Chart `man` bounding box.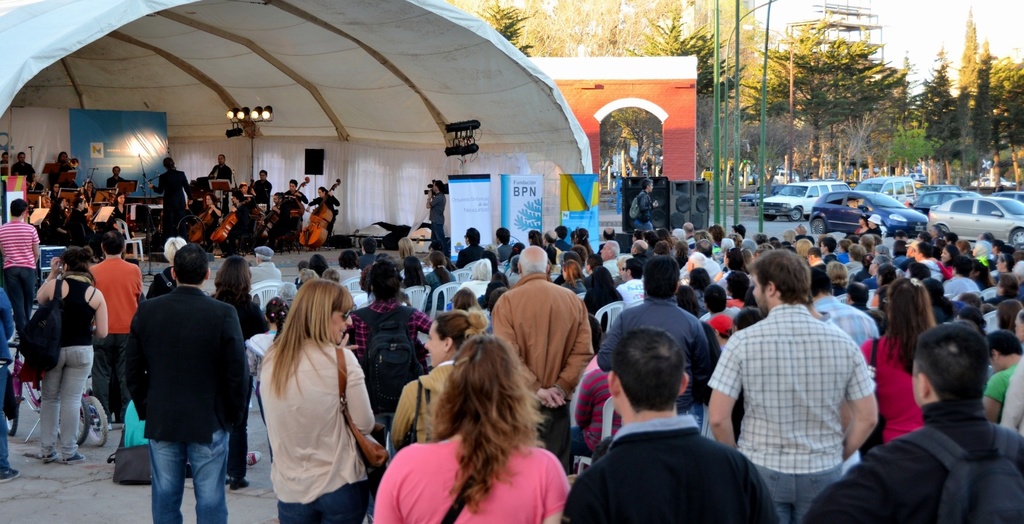
Charted: {"x1": 150, "y1": 155, "x2": 194, "y2": 245}.
